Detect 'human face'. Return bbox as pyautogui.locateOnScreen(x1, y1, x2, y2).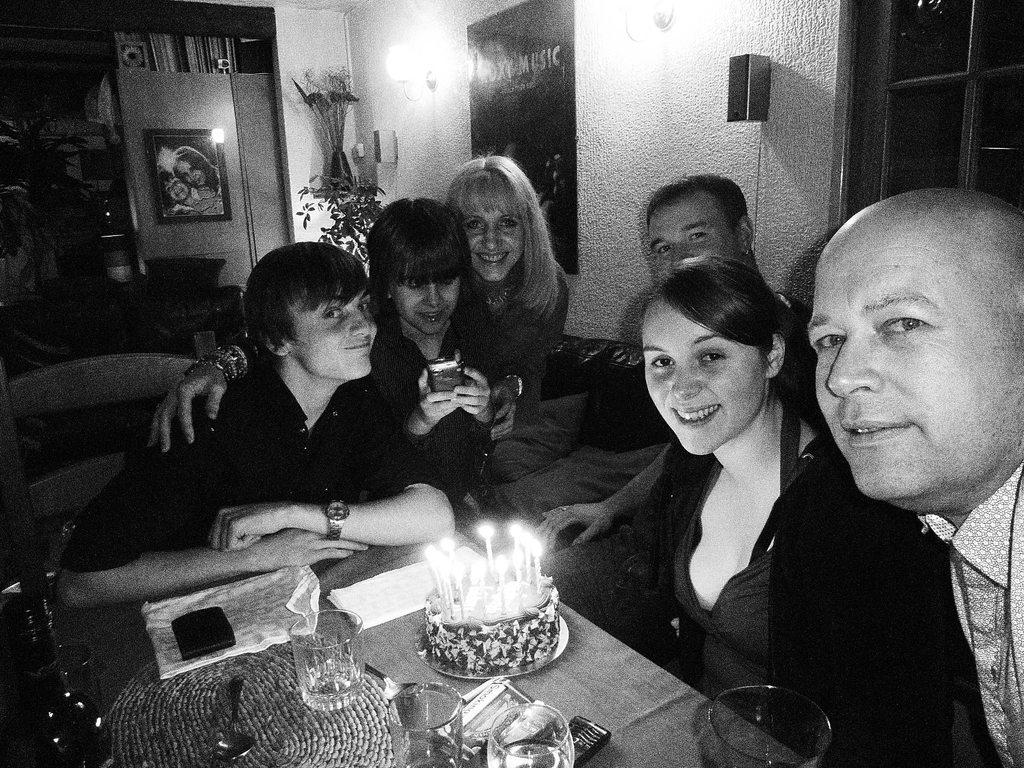
pyautogui.locateOnScreen(646, 195, 738, 271).
